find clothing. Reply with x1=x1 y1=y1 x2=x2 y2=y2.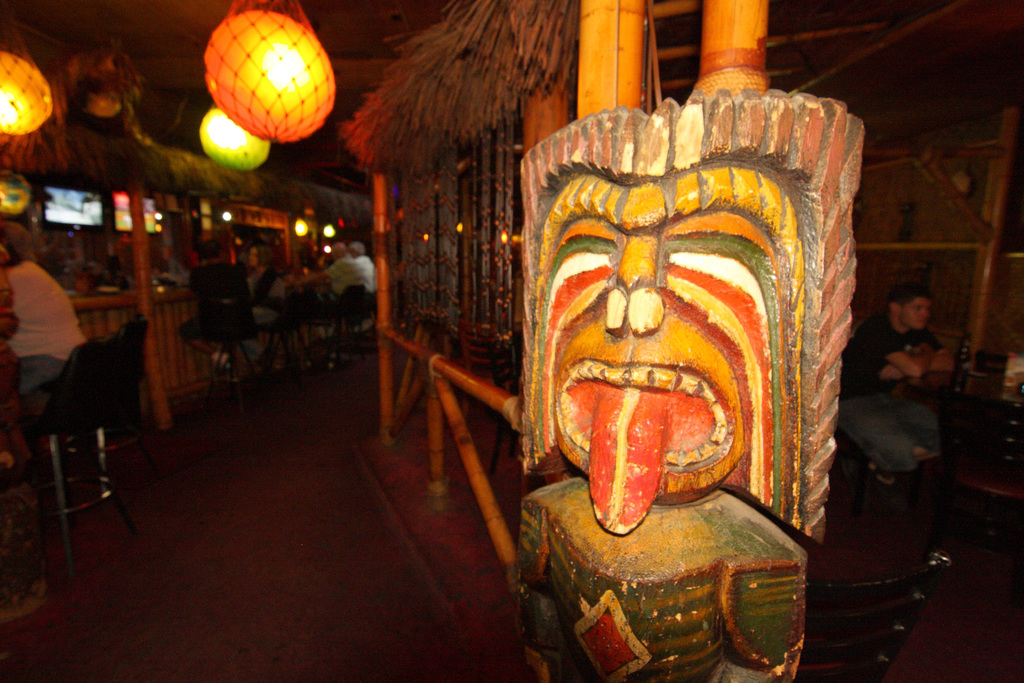
x1=240 y1=267 x2=287 y2=358.
